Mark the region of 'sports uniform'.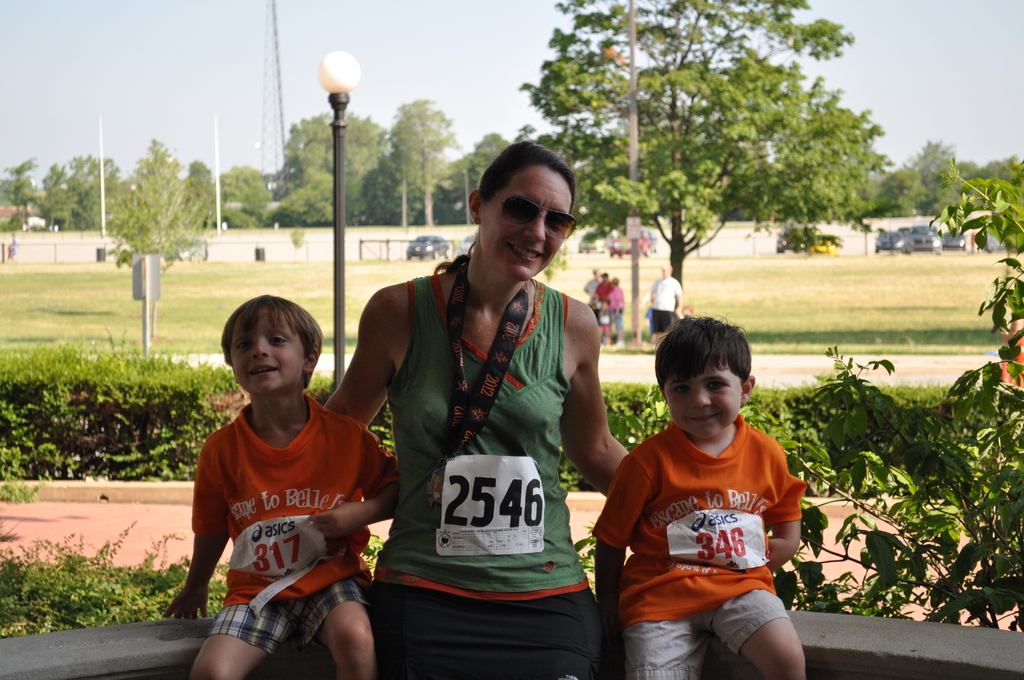
Region: [left=165, top=303, right=399, bottom=665].
